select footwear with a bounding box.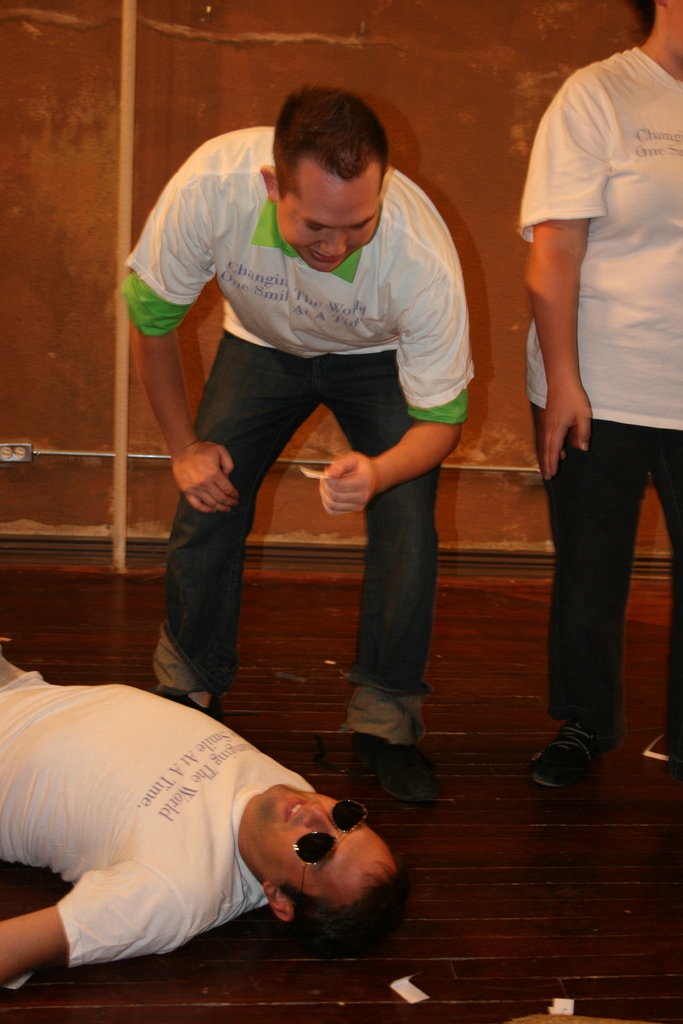
<bbox>550, 719, 623, 796</bbox>.
